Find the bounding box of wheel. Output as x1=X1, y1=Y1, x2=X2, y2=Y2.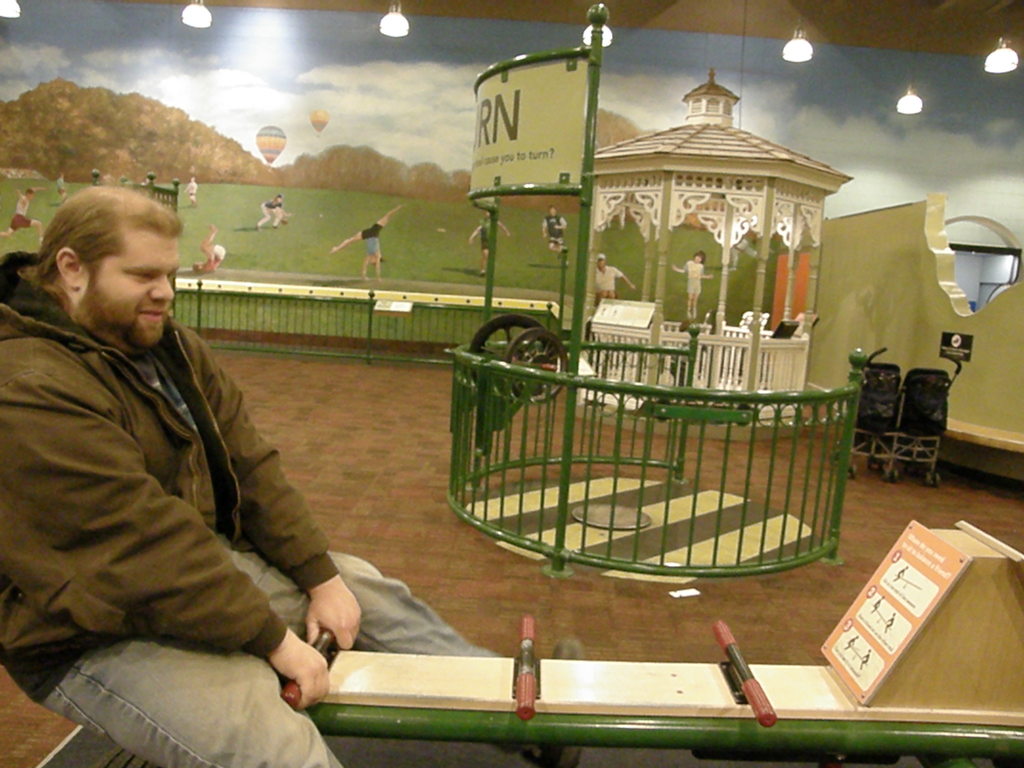
x1=851, y1=467, x2=857, y2=482.
